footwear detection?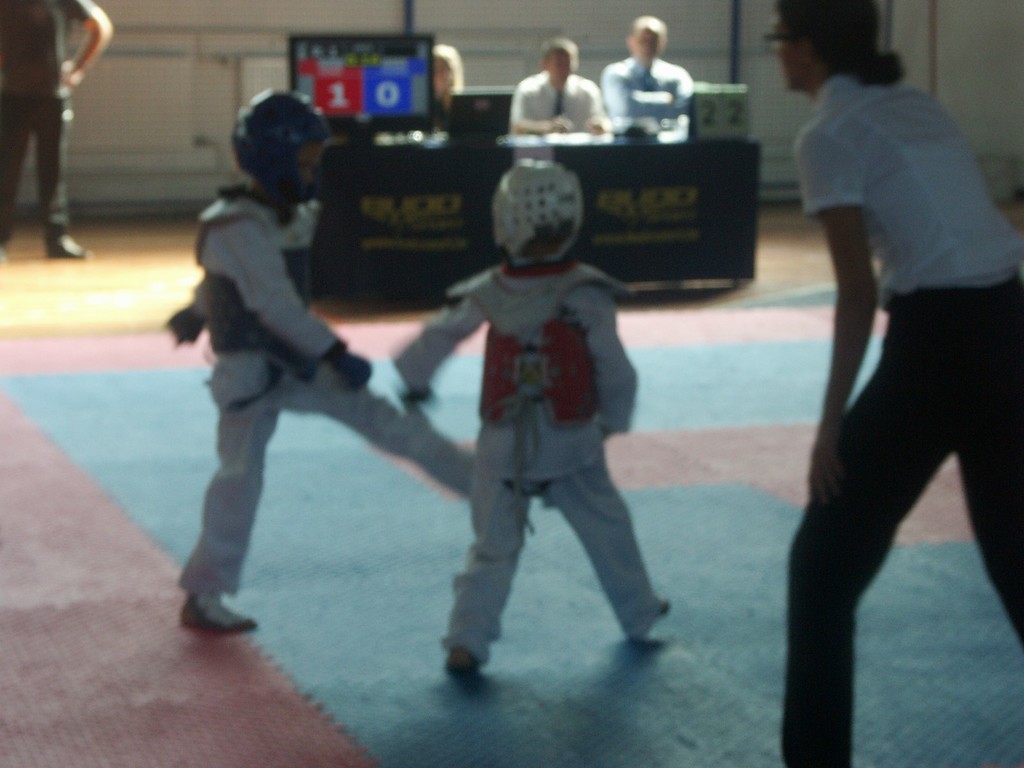
detection(184, 593, 257, 632)
